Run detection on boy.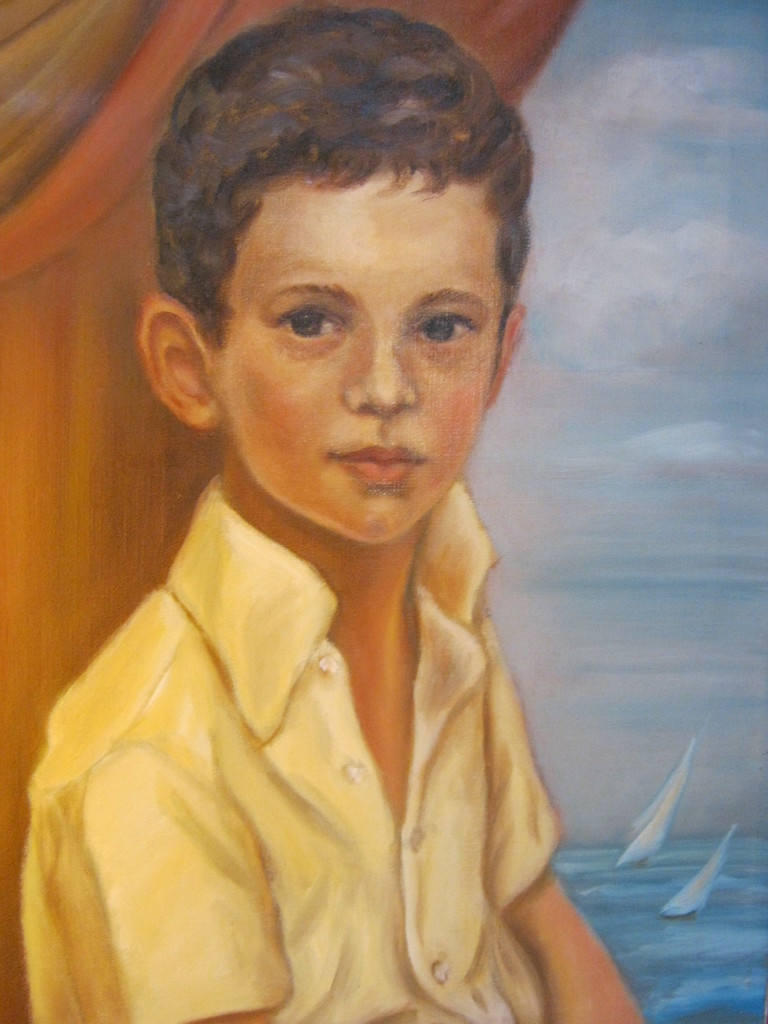
Result: (63, 63, 567, 996).
